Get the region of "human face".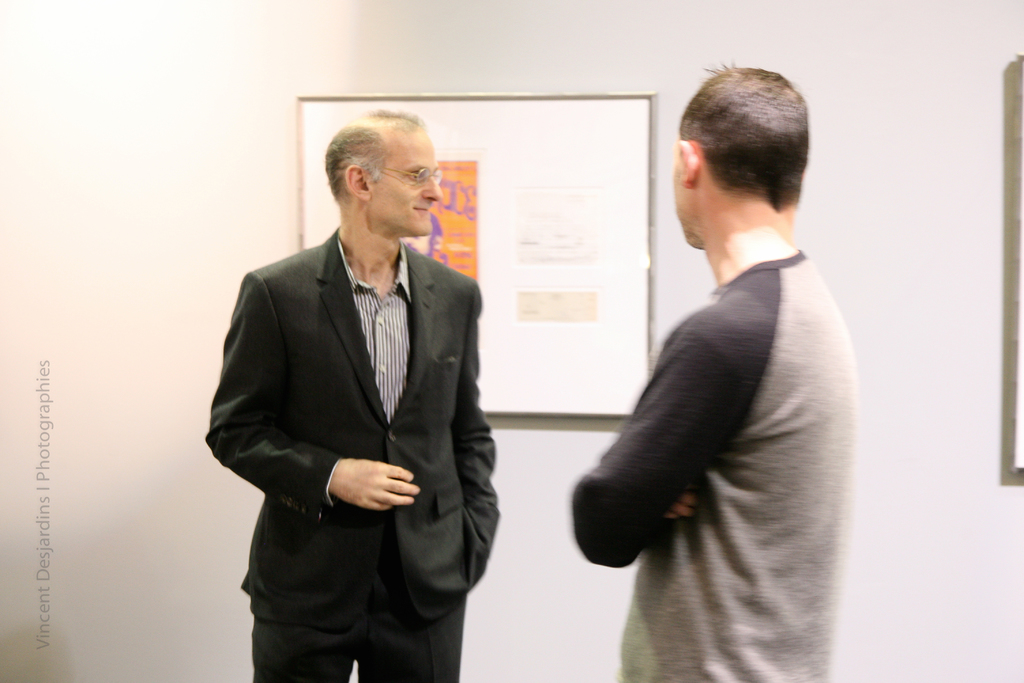
[x1=369, y1=127, x2=439, y2=237].
